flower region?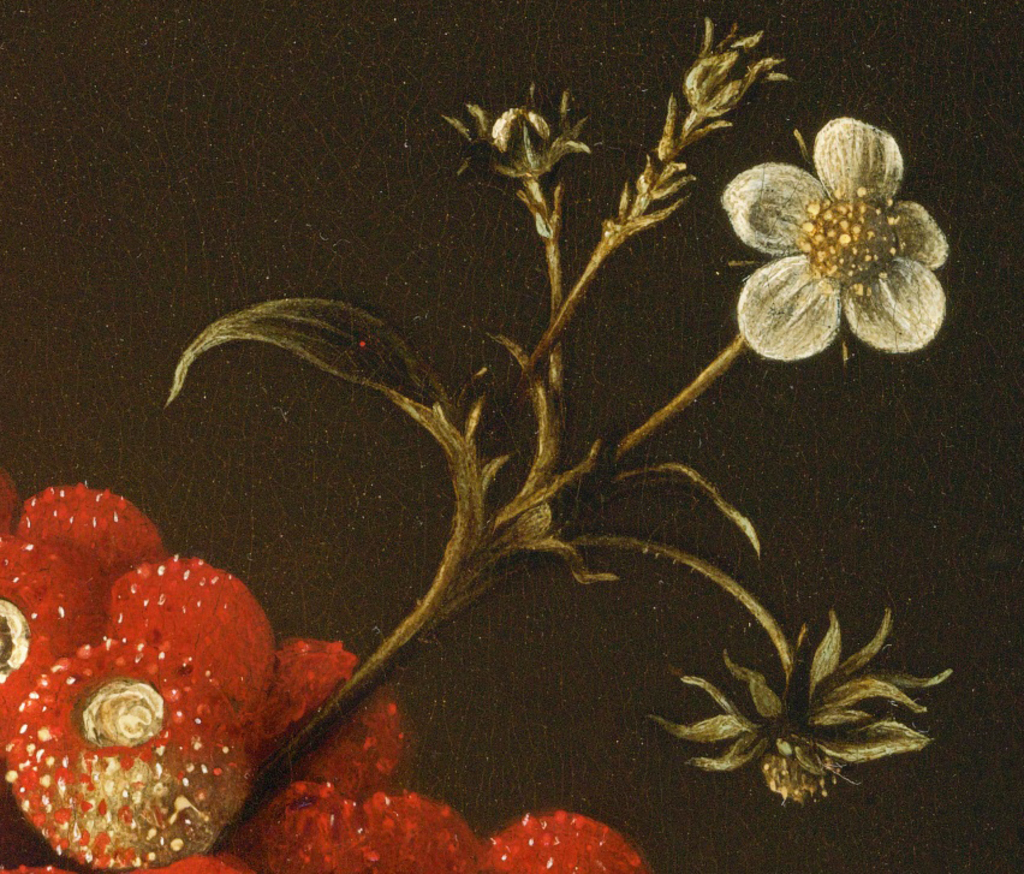
bbox(721, 115, 960, 367)
